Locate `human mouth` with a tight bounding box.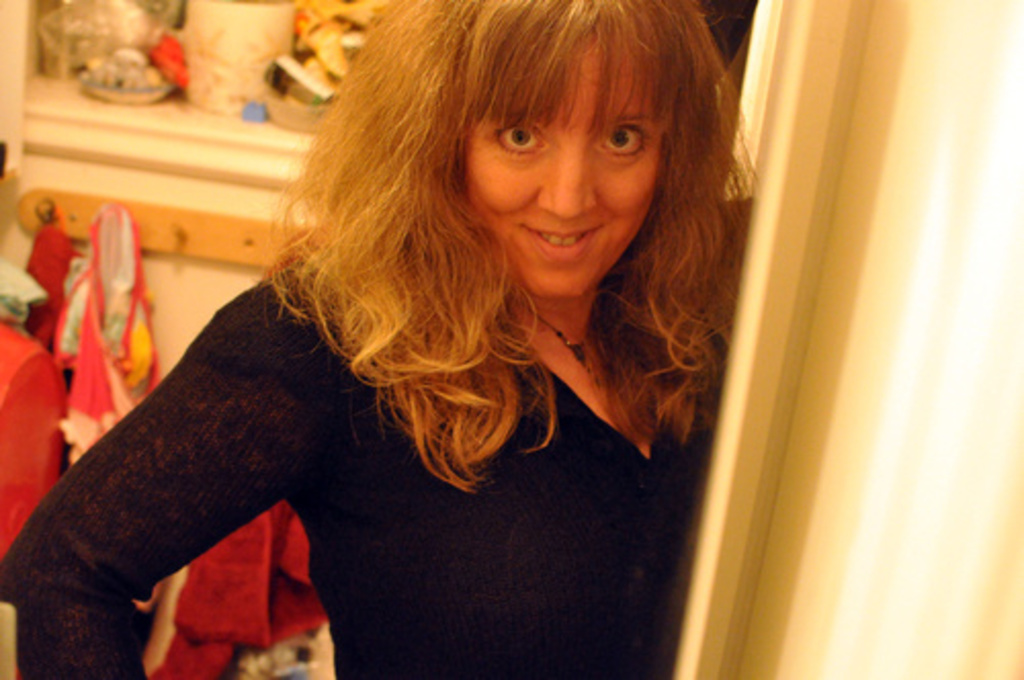
520, 225, 602, 260.
